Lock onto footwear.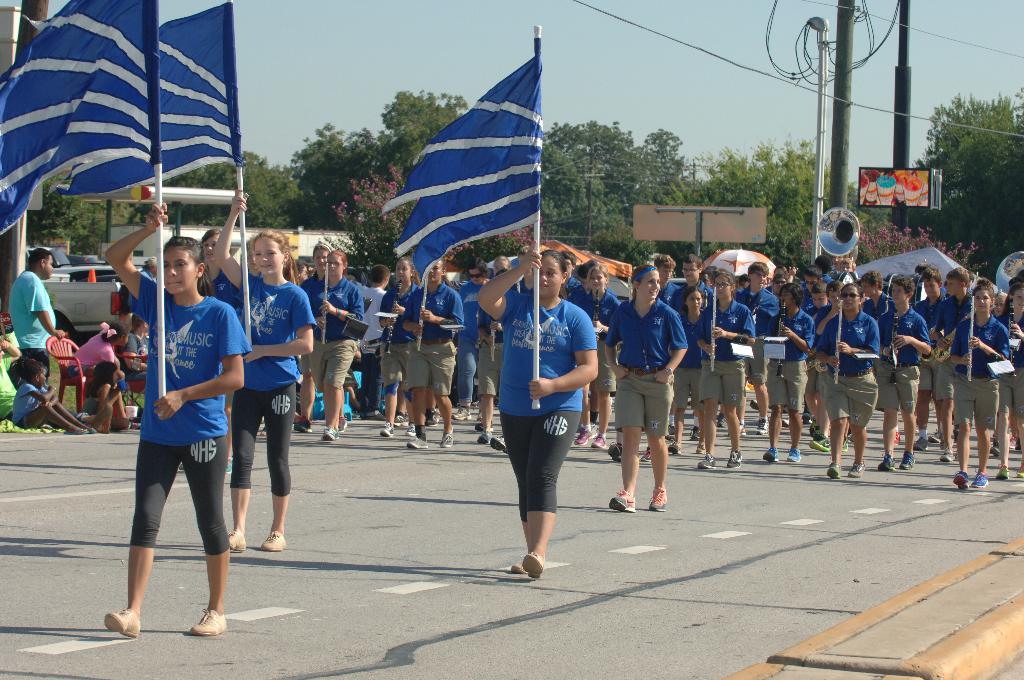
Locked: (404, 424, 417, 435).
